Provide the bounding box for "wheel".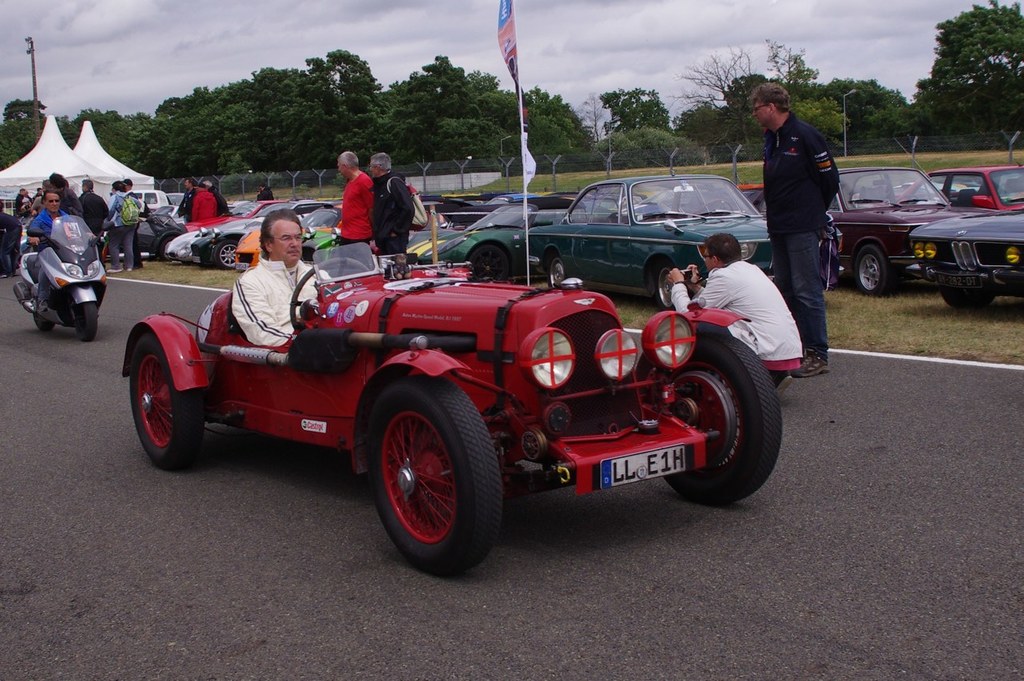
546, 261, 577, 284.
